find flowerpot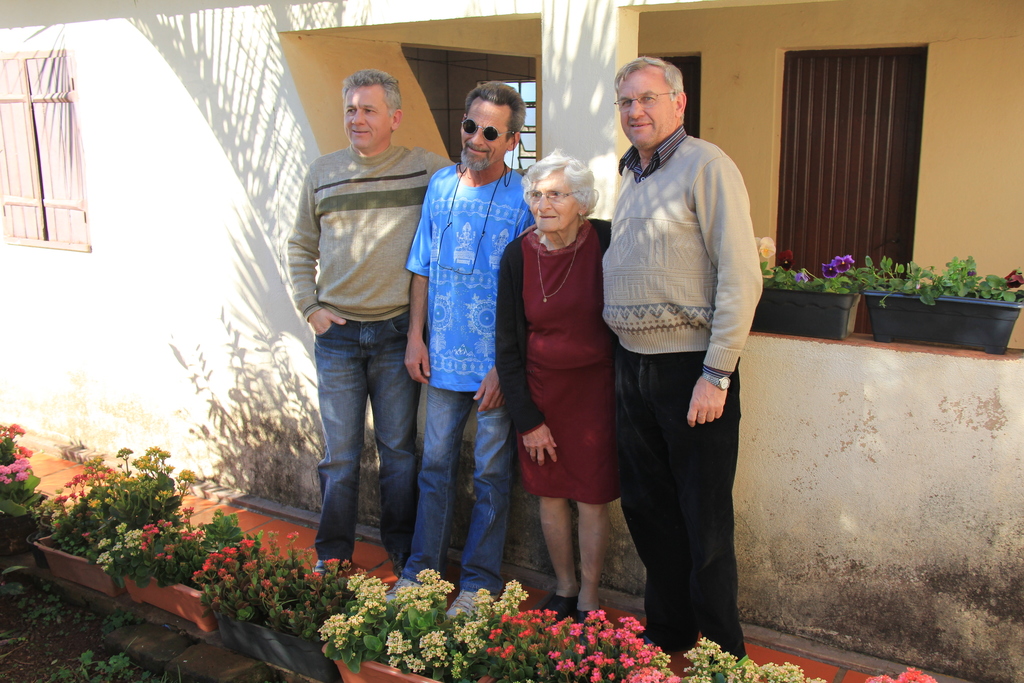
{"x1": 753, "y1": 285, "x2": 860, "y2": 342}
